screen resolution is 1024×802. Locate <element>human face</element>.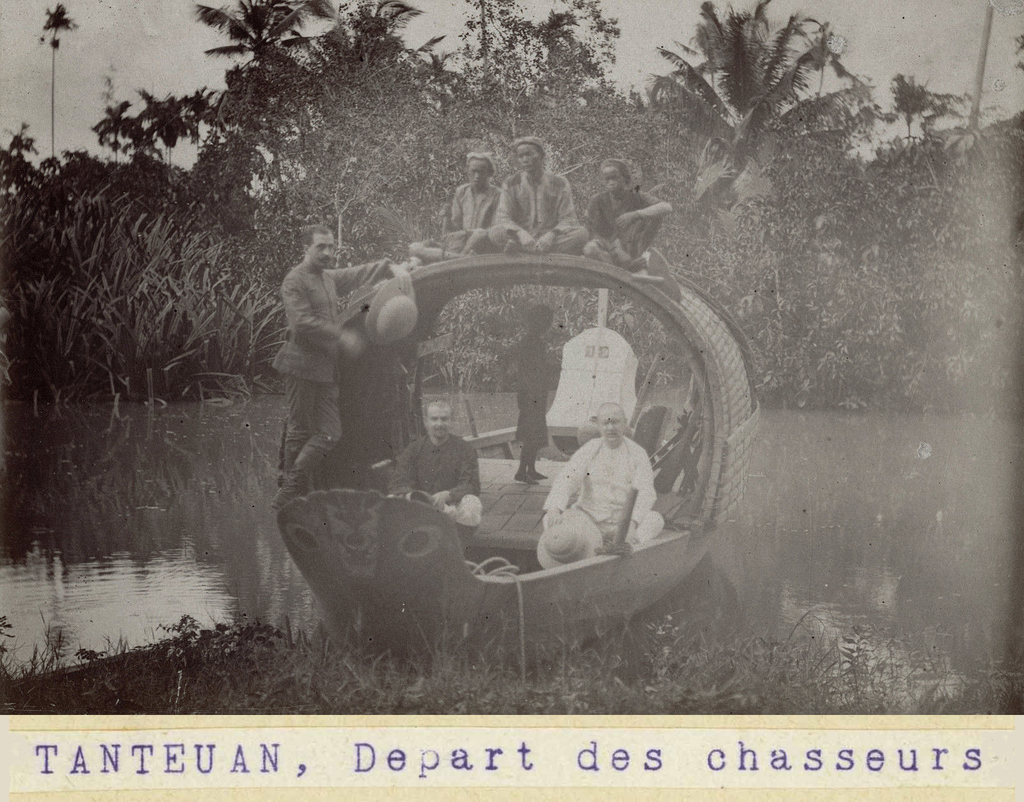
left=308, top=232, right=335, bottom=269.
